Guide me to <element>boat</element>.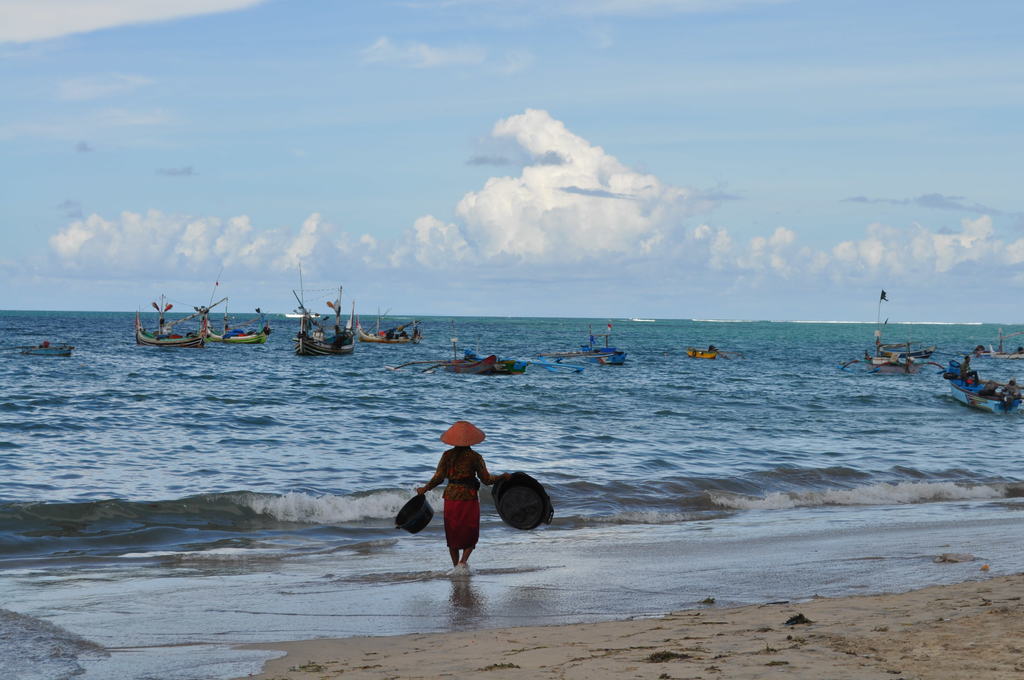
Guidance: <bbox>131, 296, 202, 346</bbox>.
